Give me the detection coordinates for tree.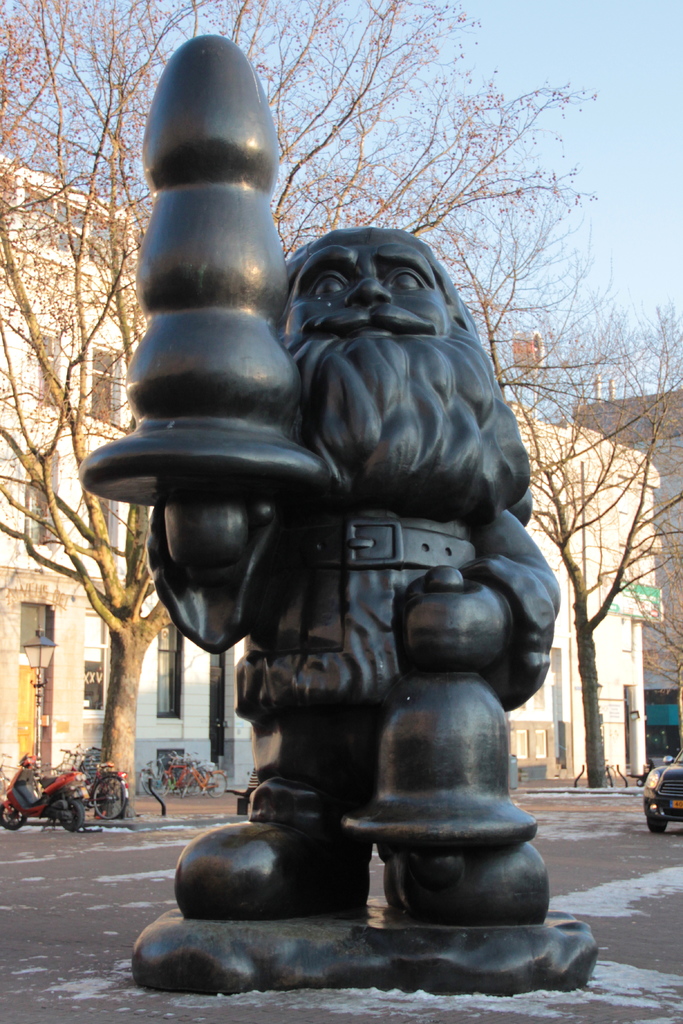
<bbox>0, 0, 602, 798</bbox>.
